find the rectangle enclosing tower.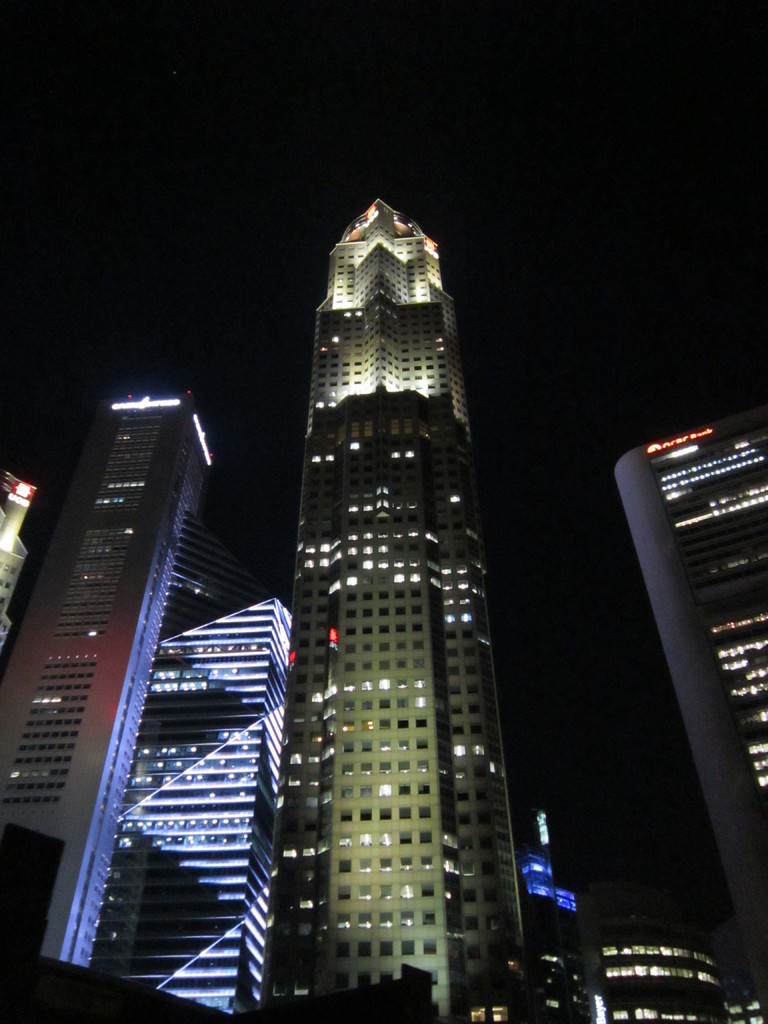
{"x1": 0, "y1": 374, "x2": 210, "y2": 972}.
